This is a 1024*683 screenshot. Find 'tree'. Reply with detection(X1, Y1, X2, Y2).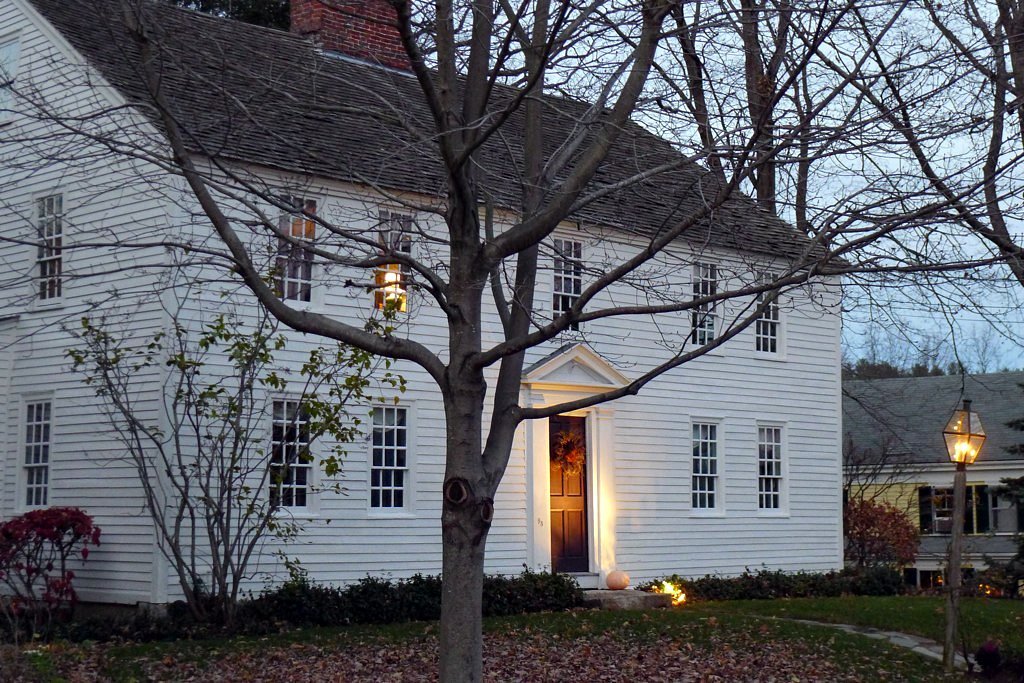
detection(929, 364, 950, 377).
